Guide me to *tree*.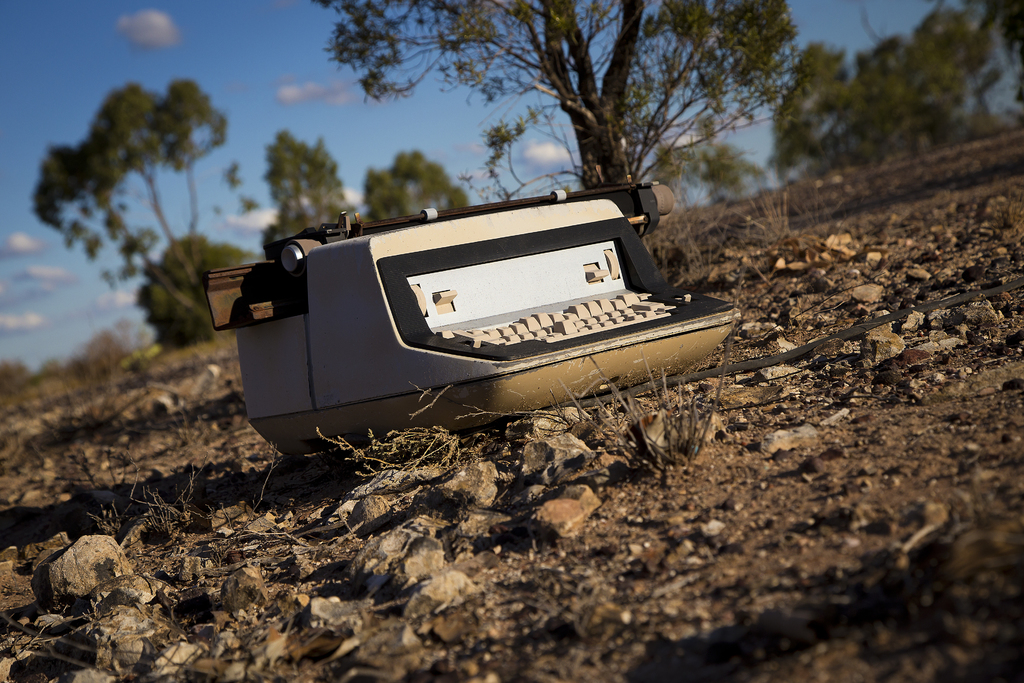
Guidance: (x1=17, y1=47, x2=249, y2=404).
